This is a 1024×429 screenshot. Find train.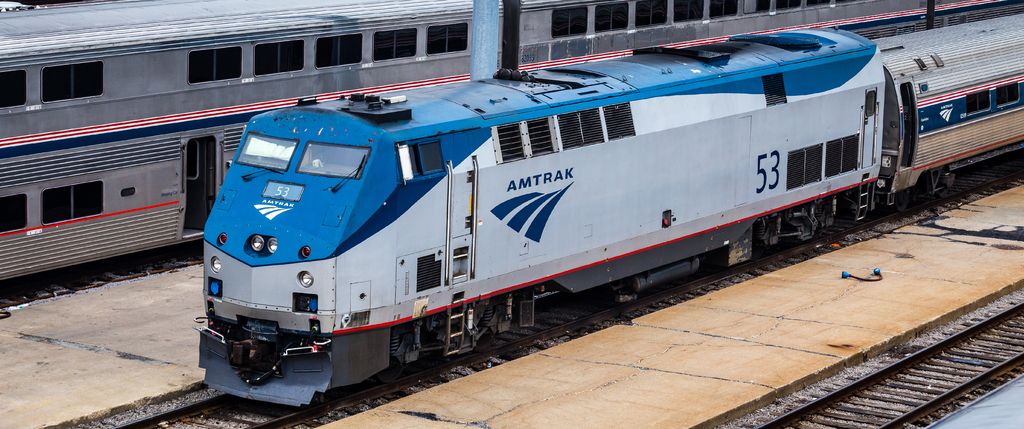
Bounding box: select_region(195, 12, 1023, 414).
